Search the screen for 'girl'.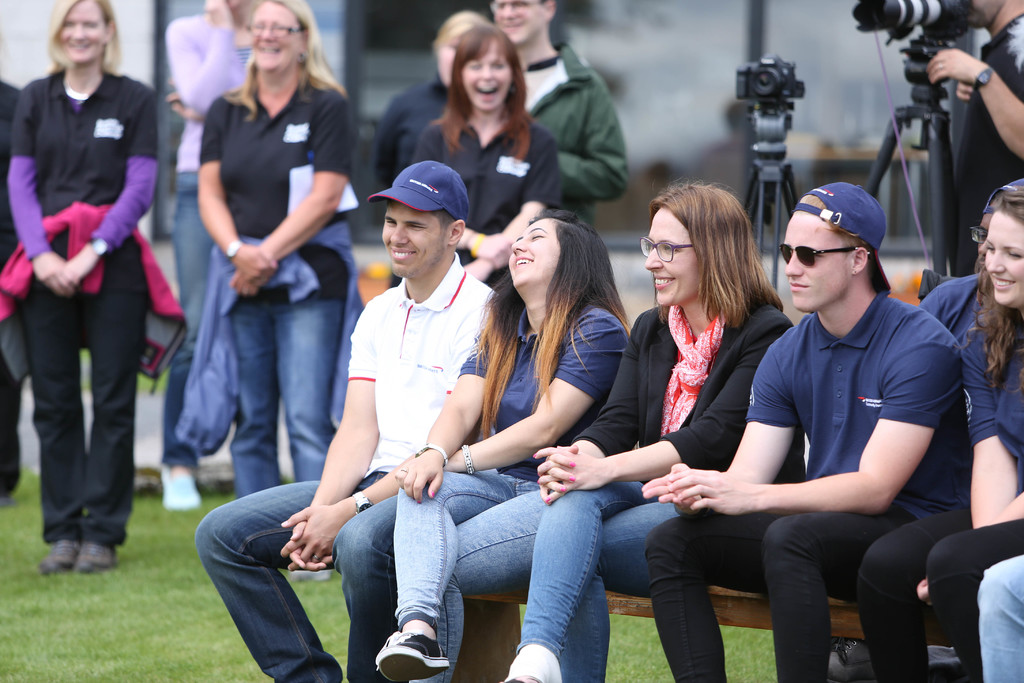
Found at {"x1": 372, "y1": 209, "x2": 633, "y2": 682}.
